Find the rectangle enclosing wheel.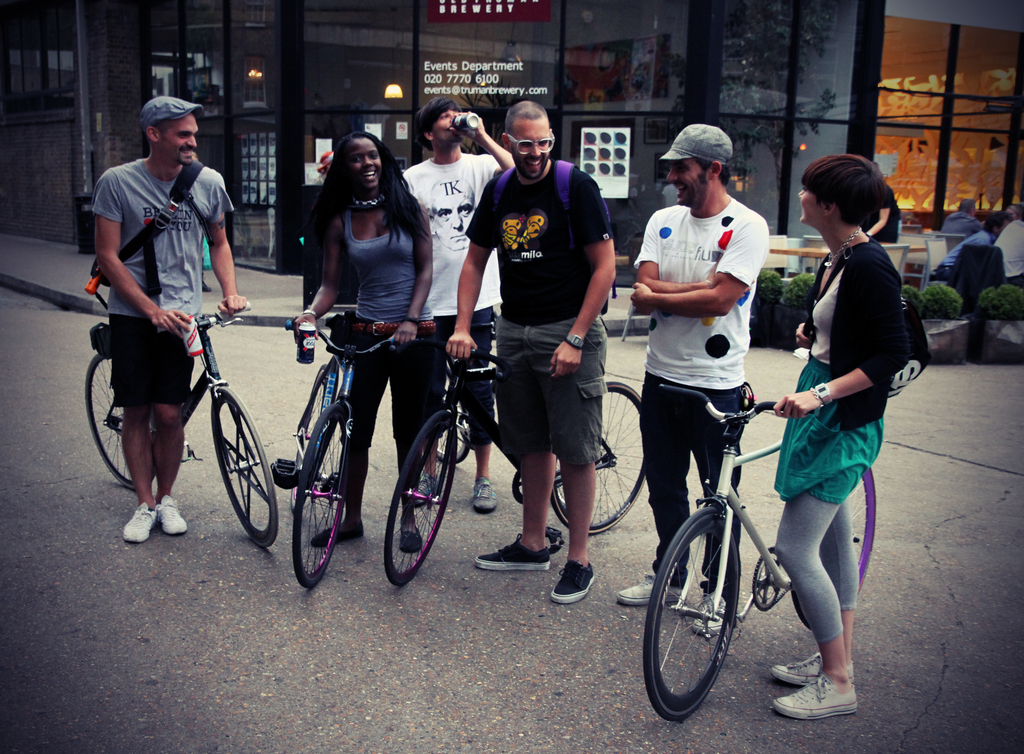
region(550, 378, 641, 534).
